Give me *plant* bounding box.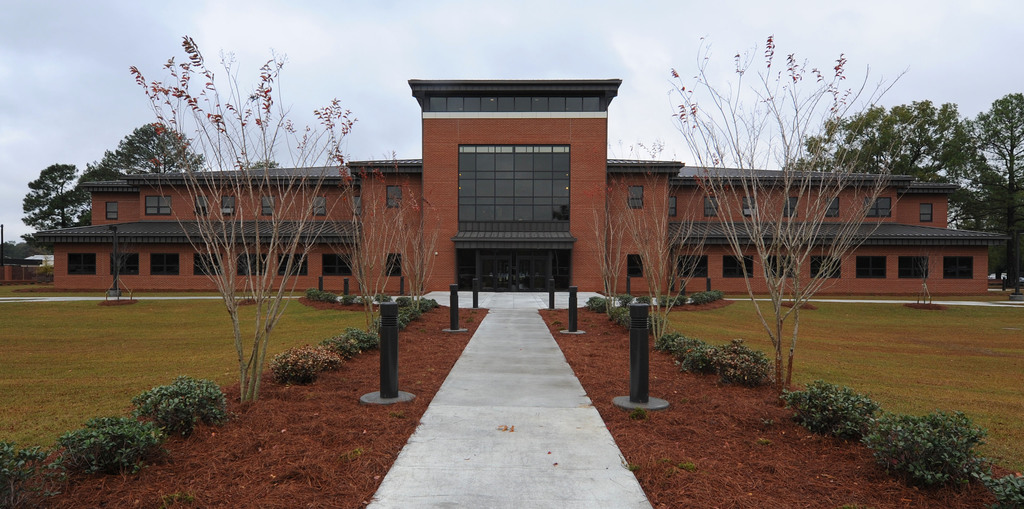
<region>616, 294, 634, 306</region>.
